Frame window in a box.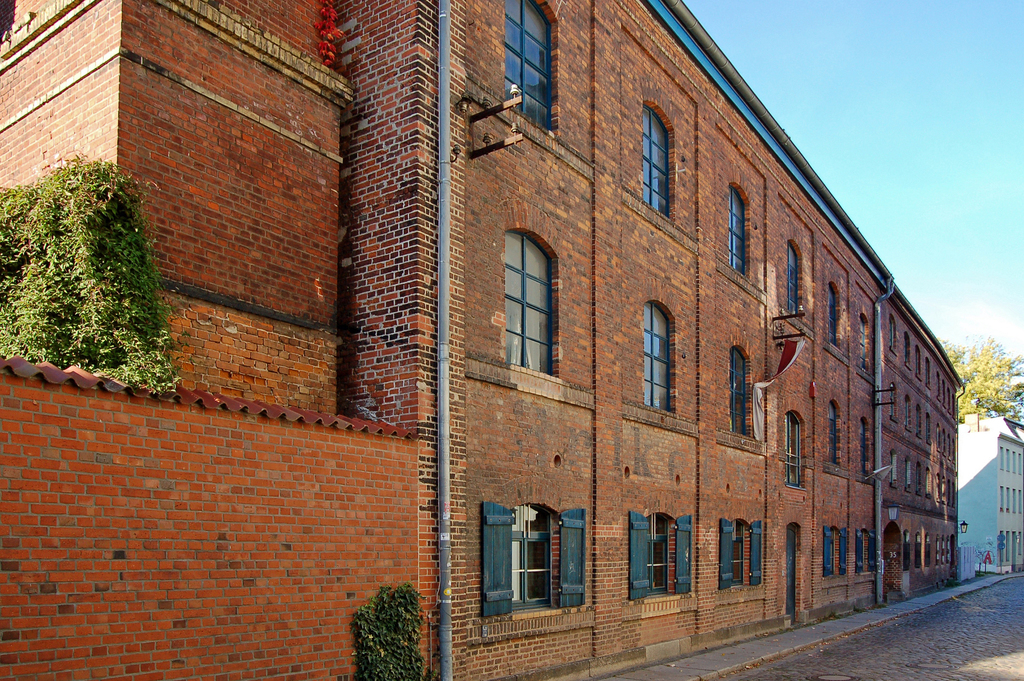
[x1=785, y1=246, x2=806, y2=325].
